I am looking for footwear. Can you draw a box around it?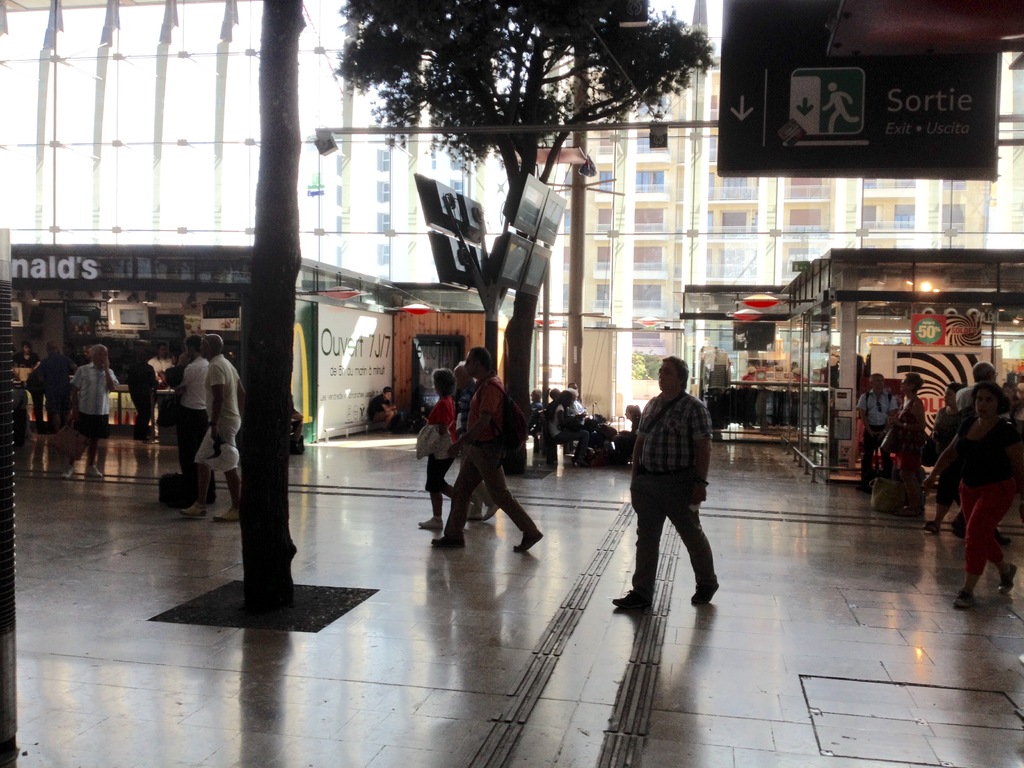
Sure, the bounding box is box=[416, 511, 442, 536].
